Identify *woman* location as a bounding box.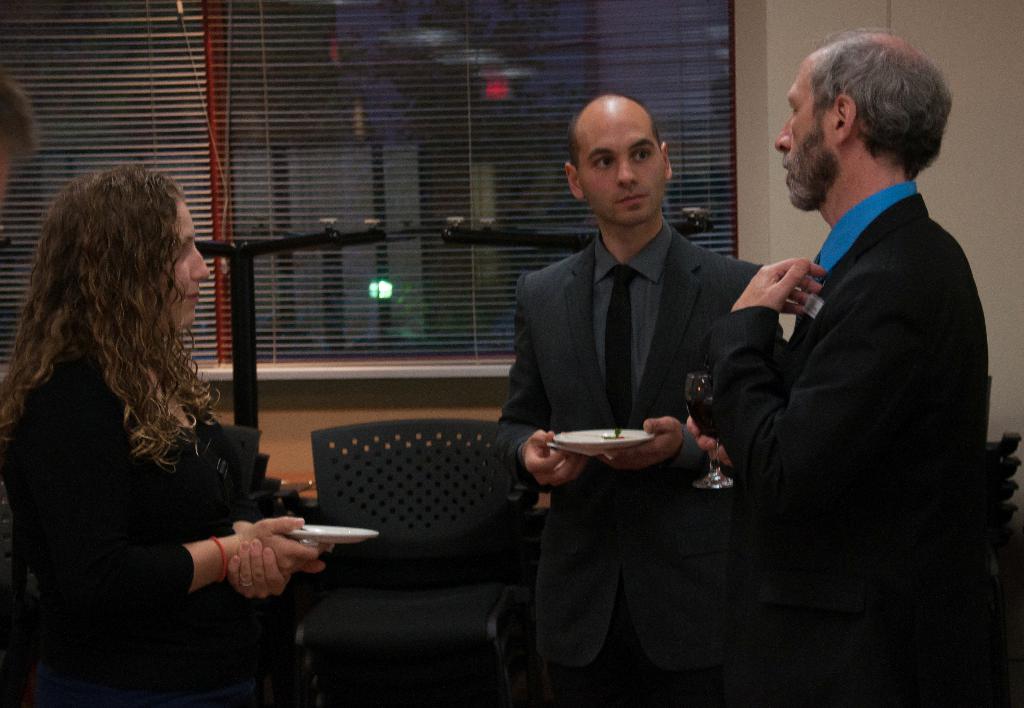
1:163:331:702.
